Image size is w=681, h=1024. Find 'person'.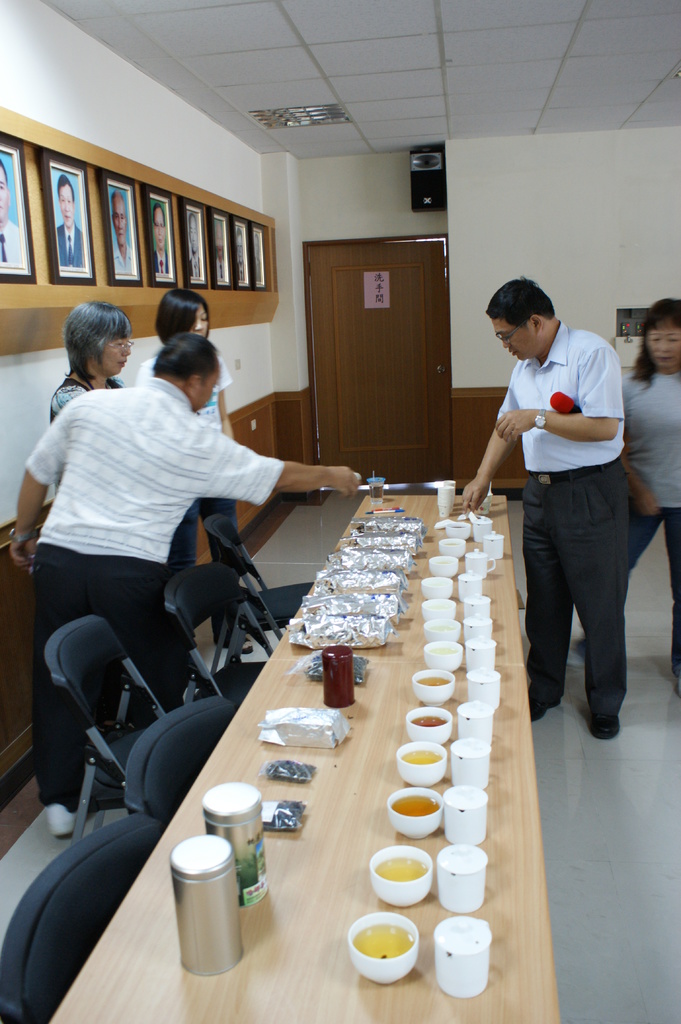
box=[212, 214, 233, 282].
